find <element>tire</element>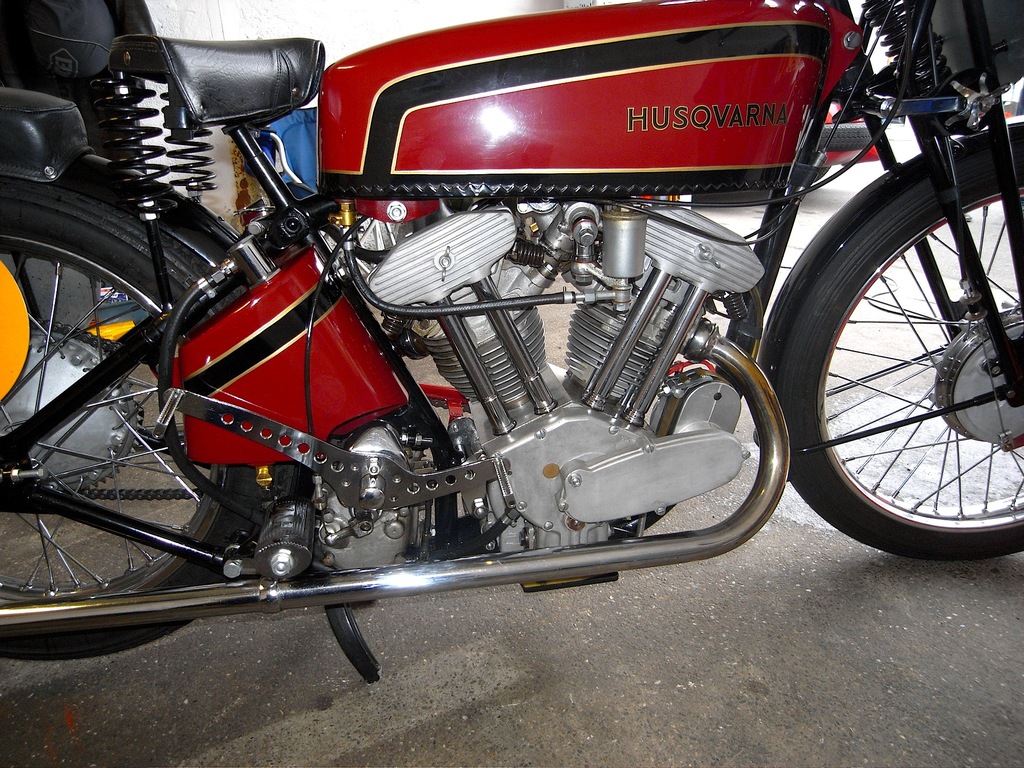
rect(0, 198, 310, 658)
